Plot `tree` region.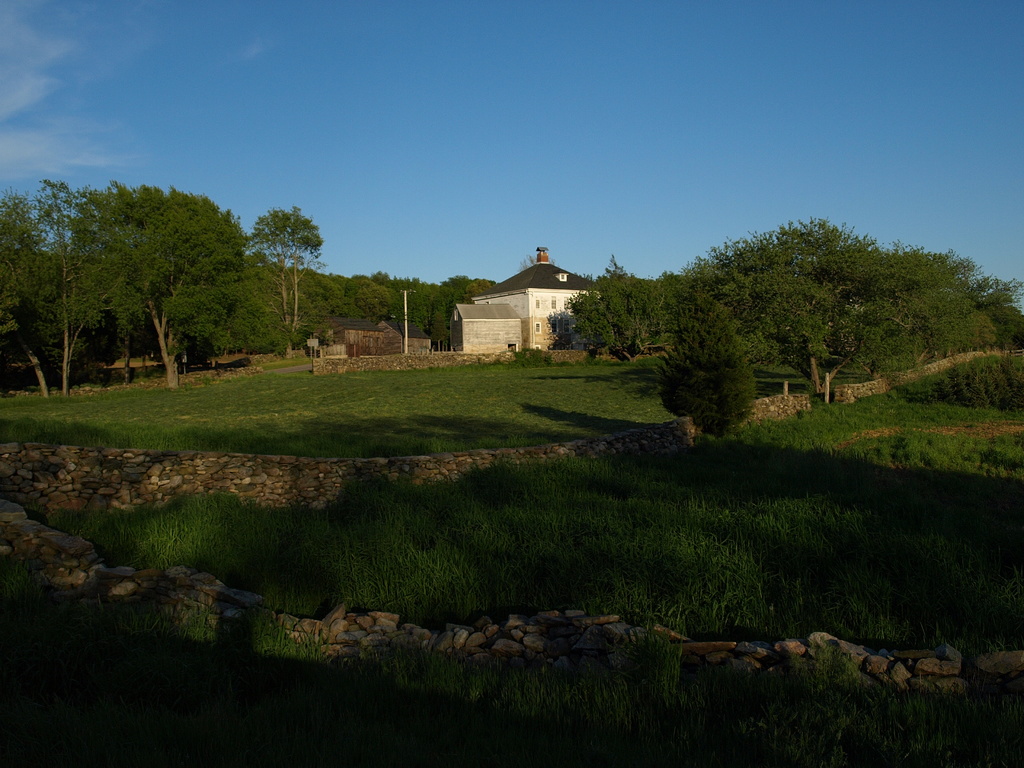
Plotted at [566, 248, 668, 384].
